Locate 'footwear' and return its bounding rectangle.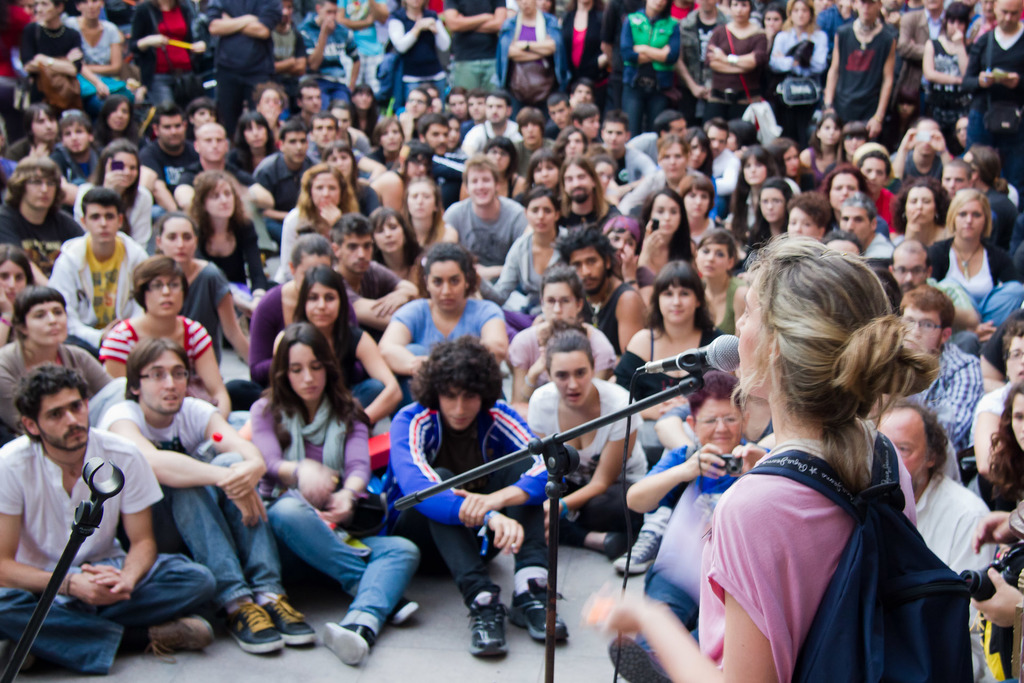
<region>0, 636, 39, 677</region>.
